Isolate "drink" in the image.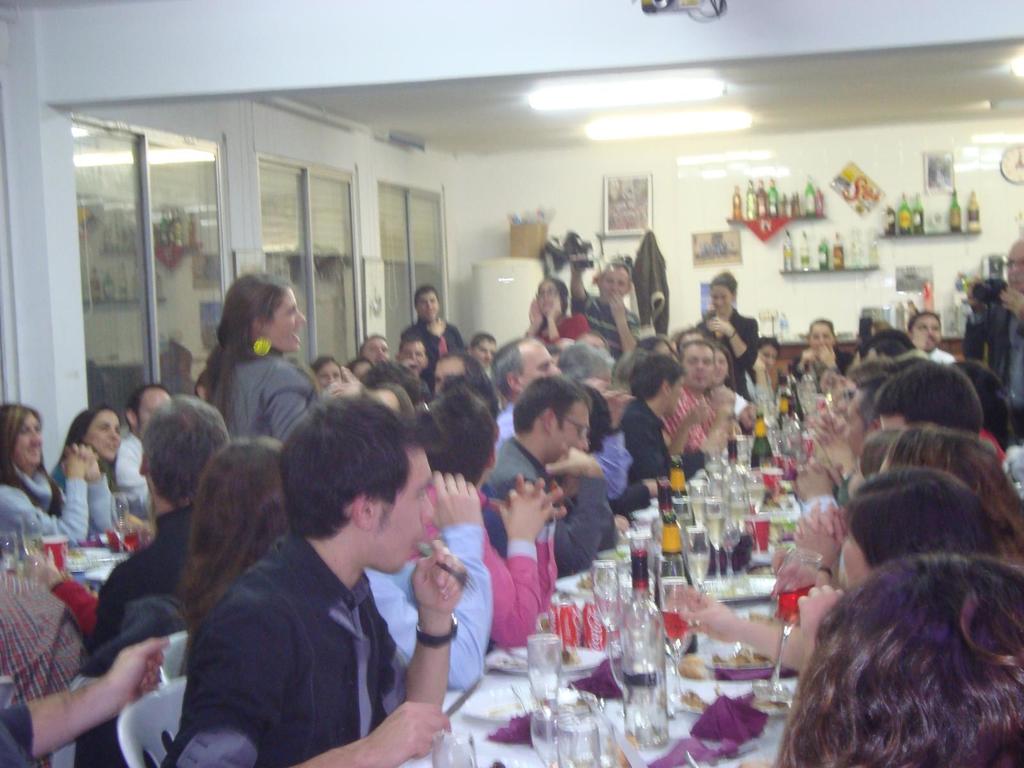
Isolated region: [731, 505, 749, 529].
